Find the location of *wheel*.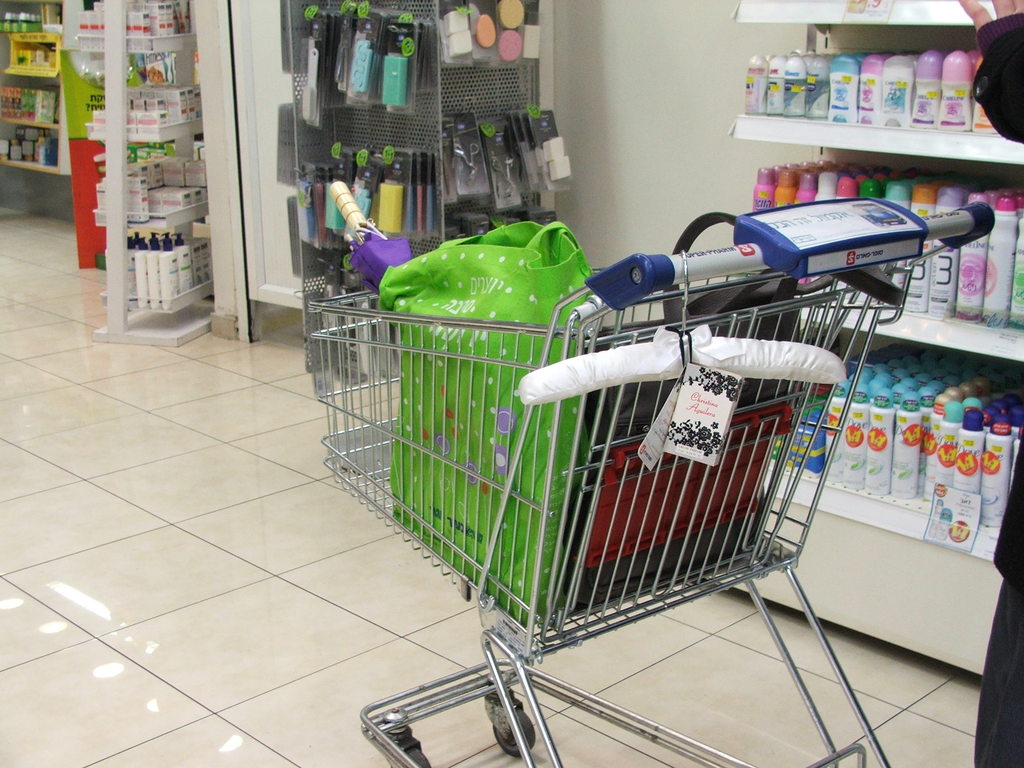
Location: locate(392, 749, 431, 767).
